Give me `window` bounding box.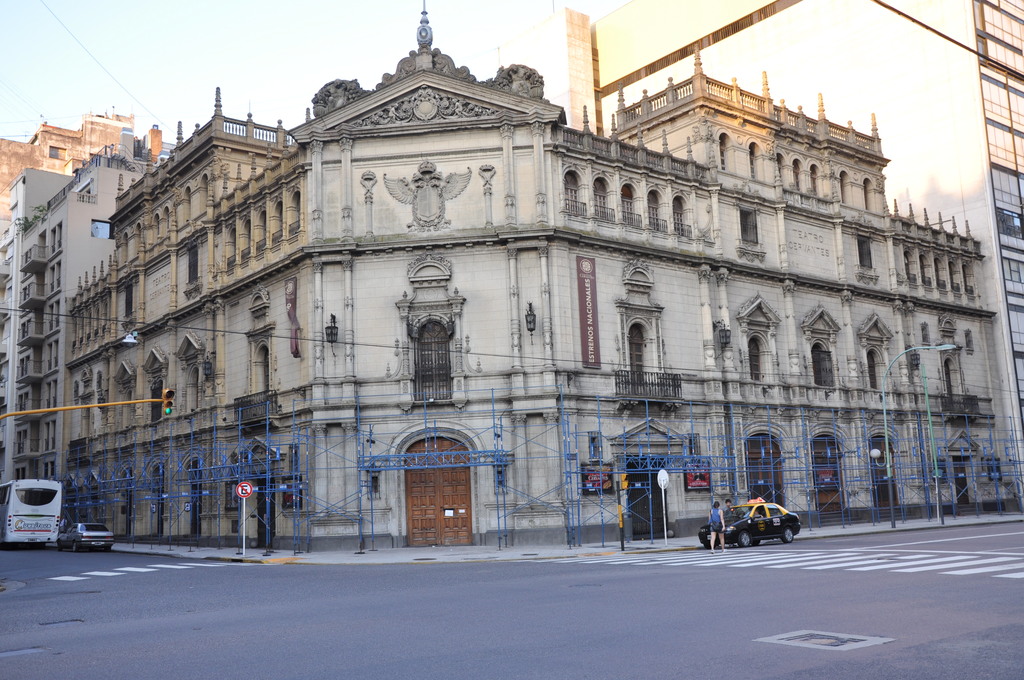
(left=279, top=473, right=307, bottom=519).
